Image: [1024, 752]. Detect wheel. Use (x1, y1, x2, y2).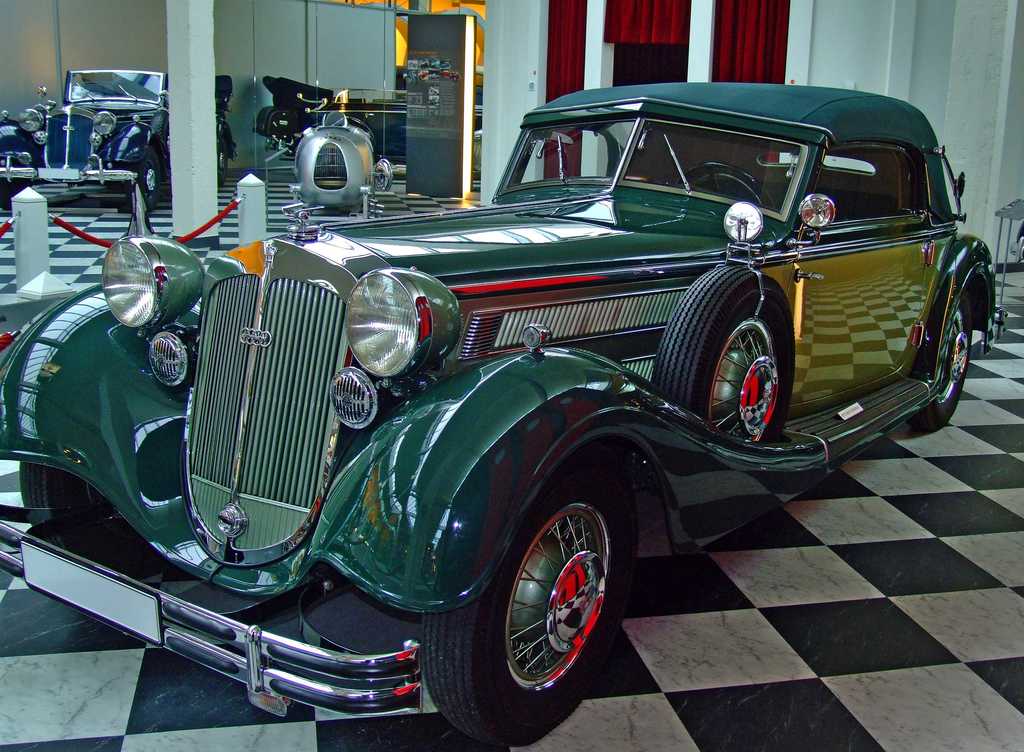
(675, 164, 777, 209).
